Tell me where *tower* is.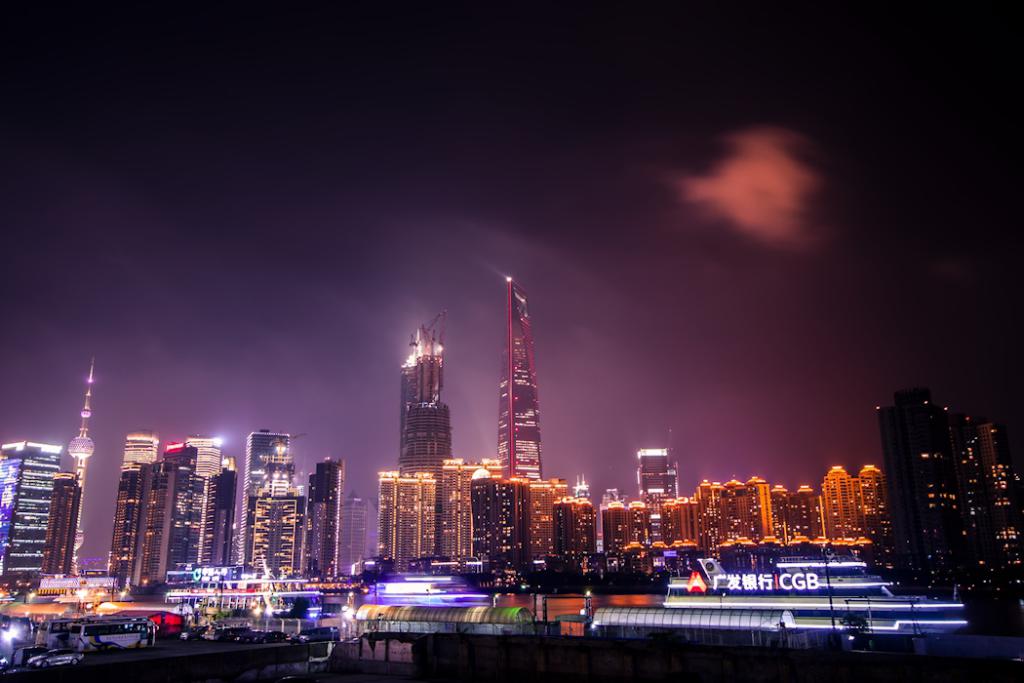
*tower* is at (left=247, top=443, right=309, bottom=579).
